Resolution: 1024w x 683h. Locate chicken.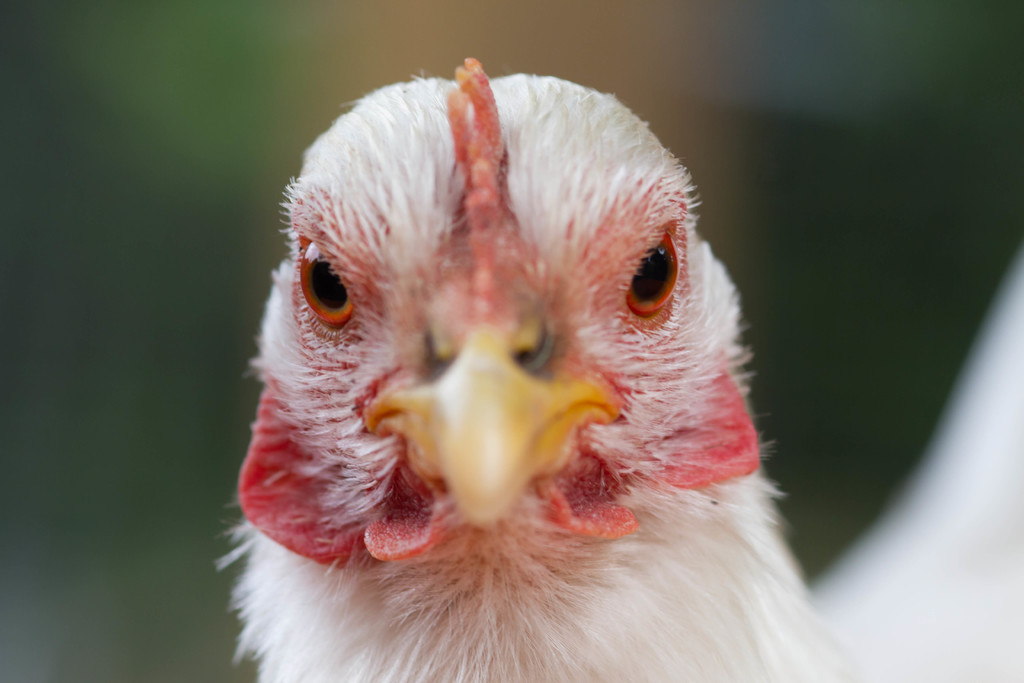
bbox=[229, 53, 827, 682].
